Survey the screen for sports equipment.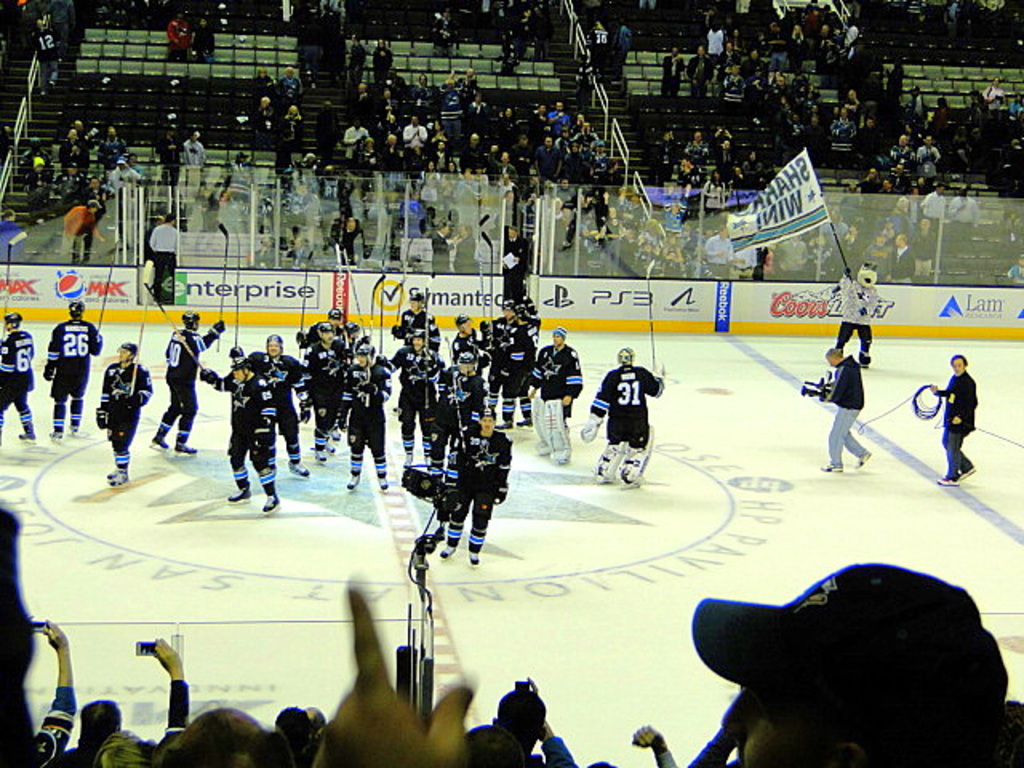
Survey found: rect(861, 352, 870, 365).
